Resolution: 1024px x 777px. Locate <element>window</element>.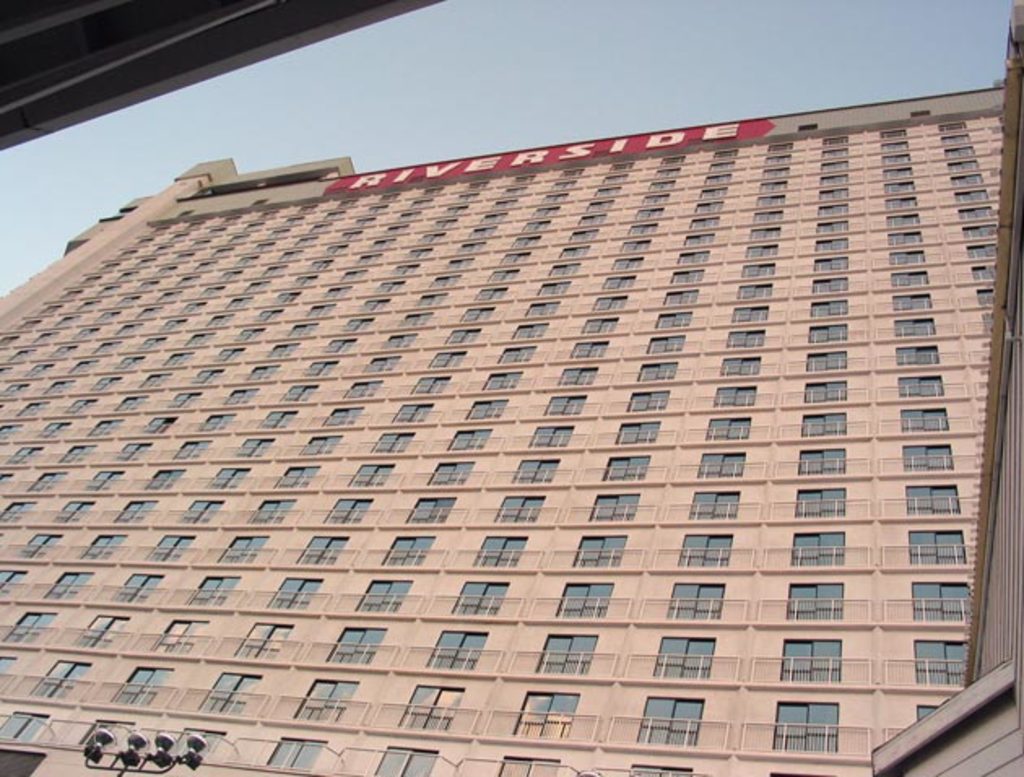
(171, 731, 223, 759).
